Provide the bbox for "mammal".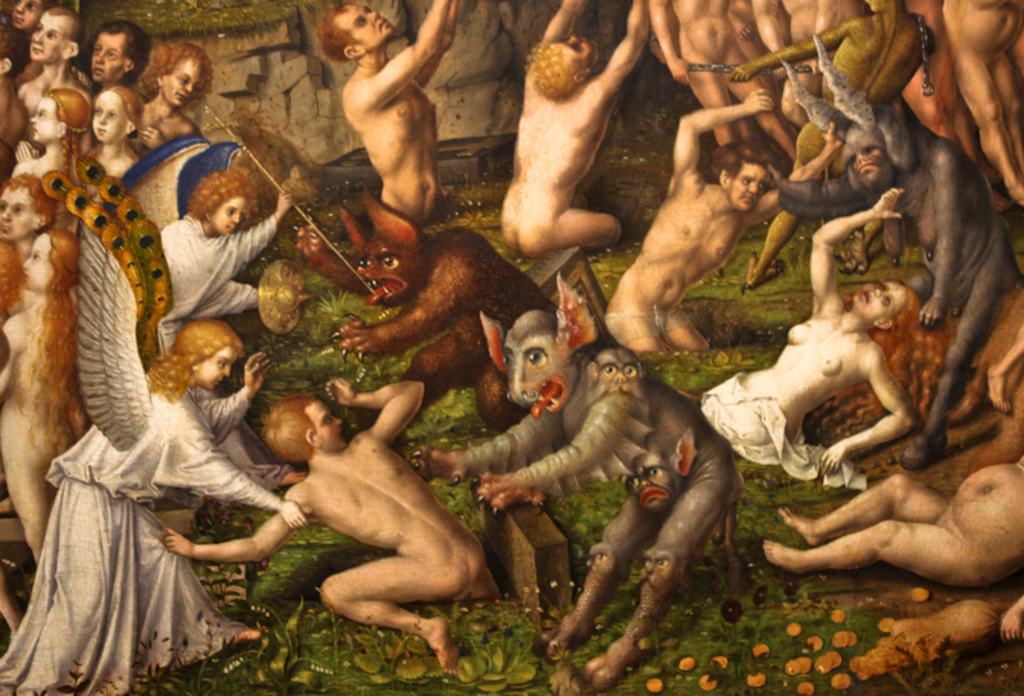
Rect(0, 171, 58, 281).
